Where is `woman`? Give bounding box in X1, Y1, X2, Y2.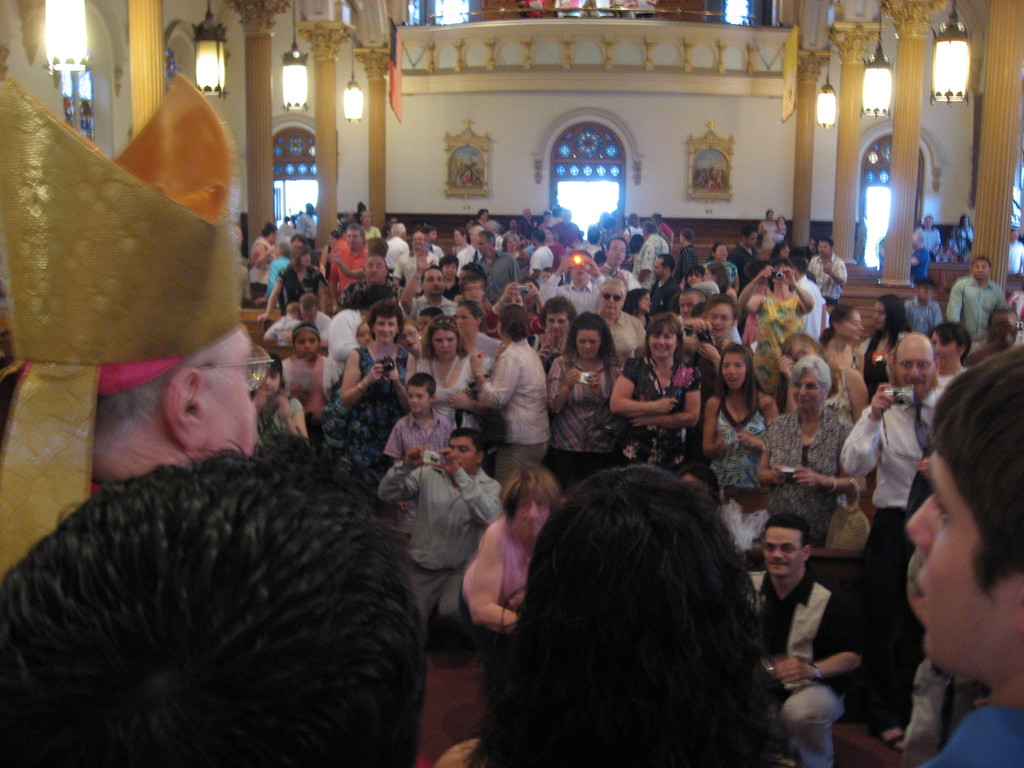
593, 278, 648, 363.
